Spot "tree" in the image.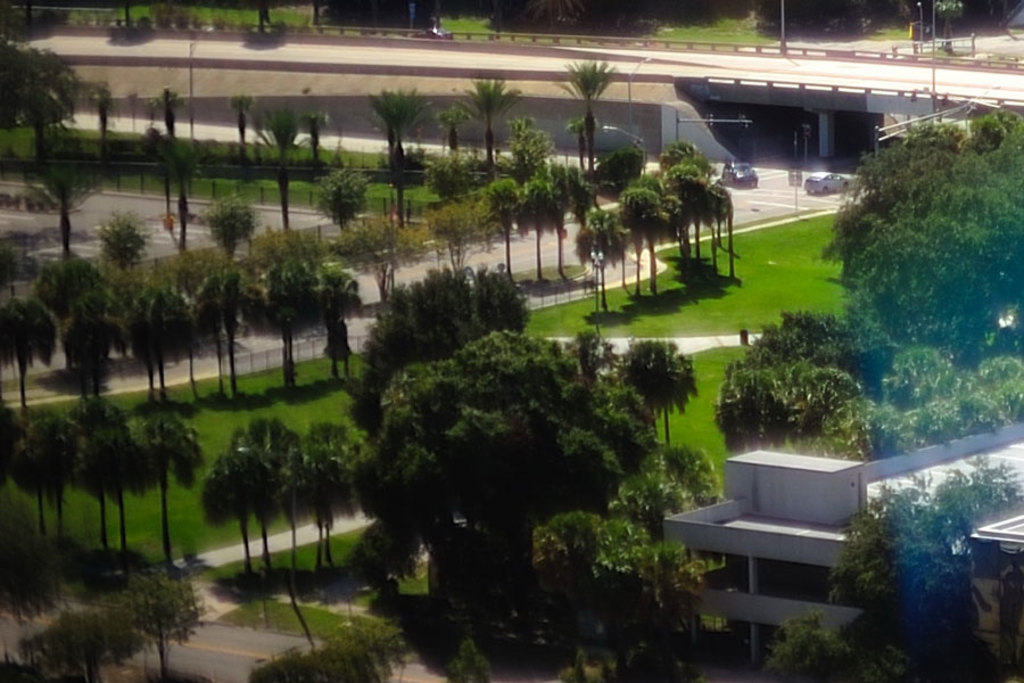
"tree" found at 554,52,631,159.
